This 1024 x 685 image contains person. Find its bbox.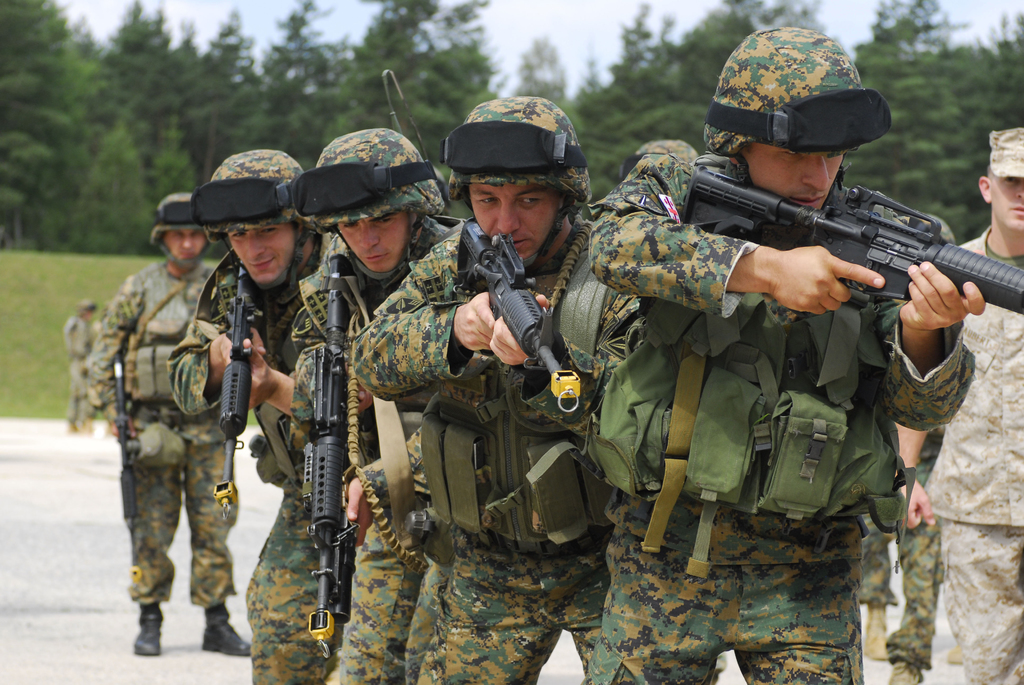
916,128,1023,684.
